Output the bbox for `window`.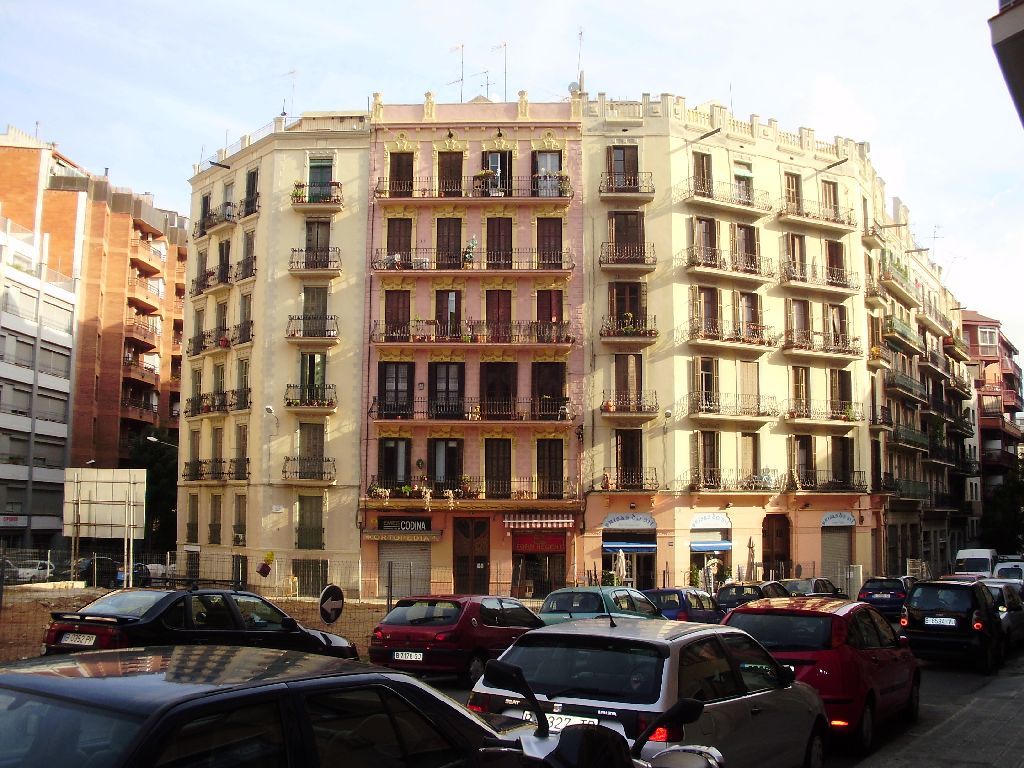
box(192, 306, 208, 358).
